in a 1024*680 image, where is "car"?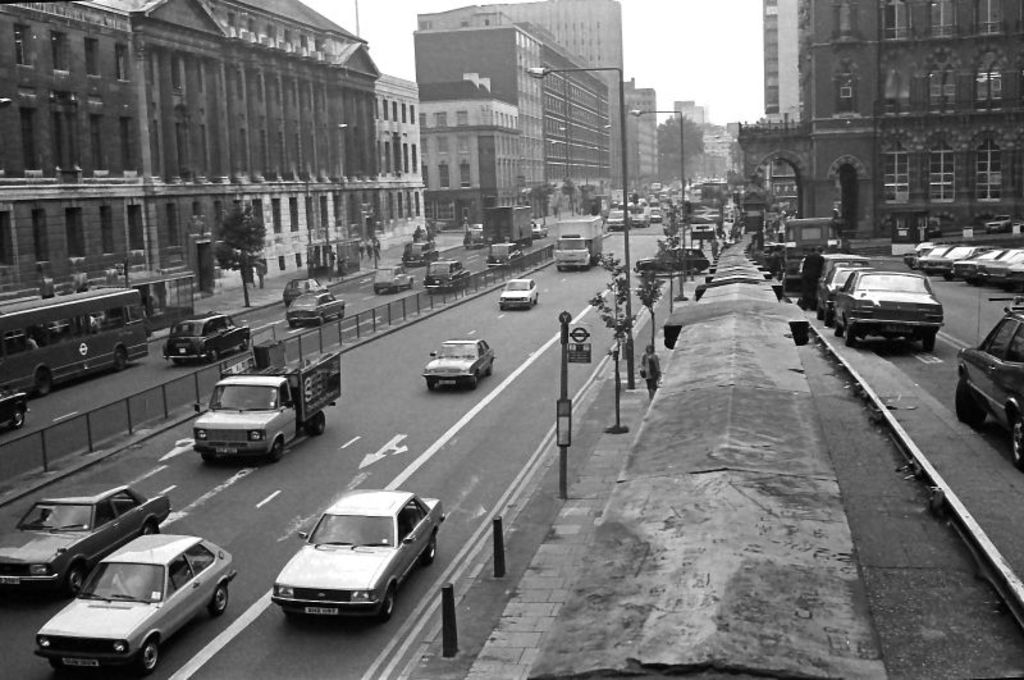
0/387/31/430.
